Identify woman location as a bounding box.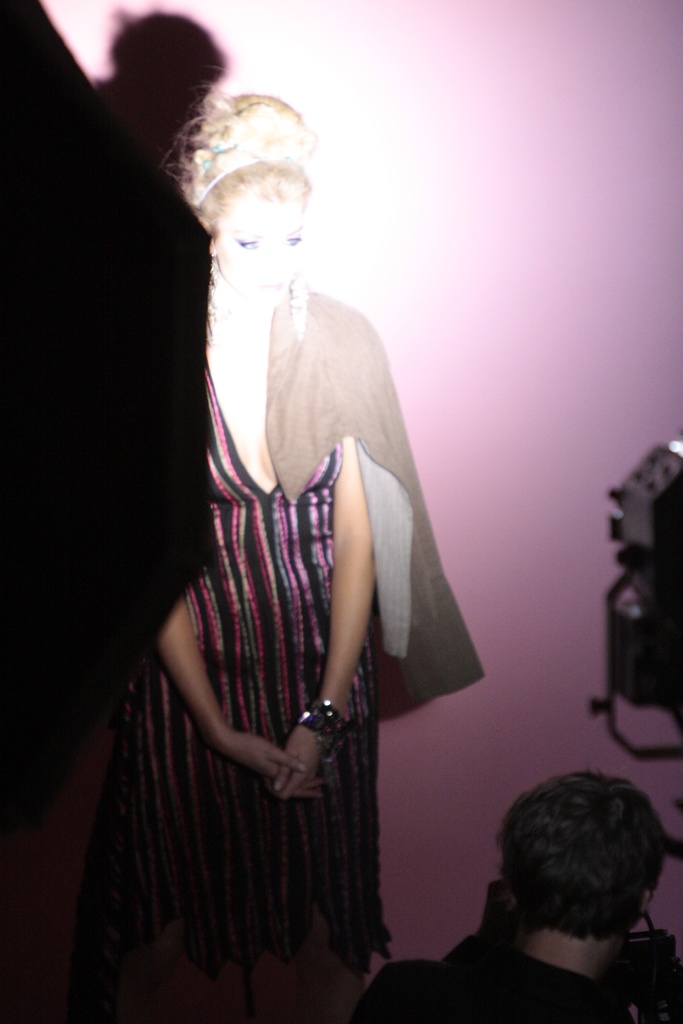
[108, 59, 463, 996].
